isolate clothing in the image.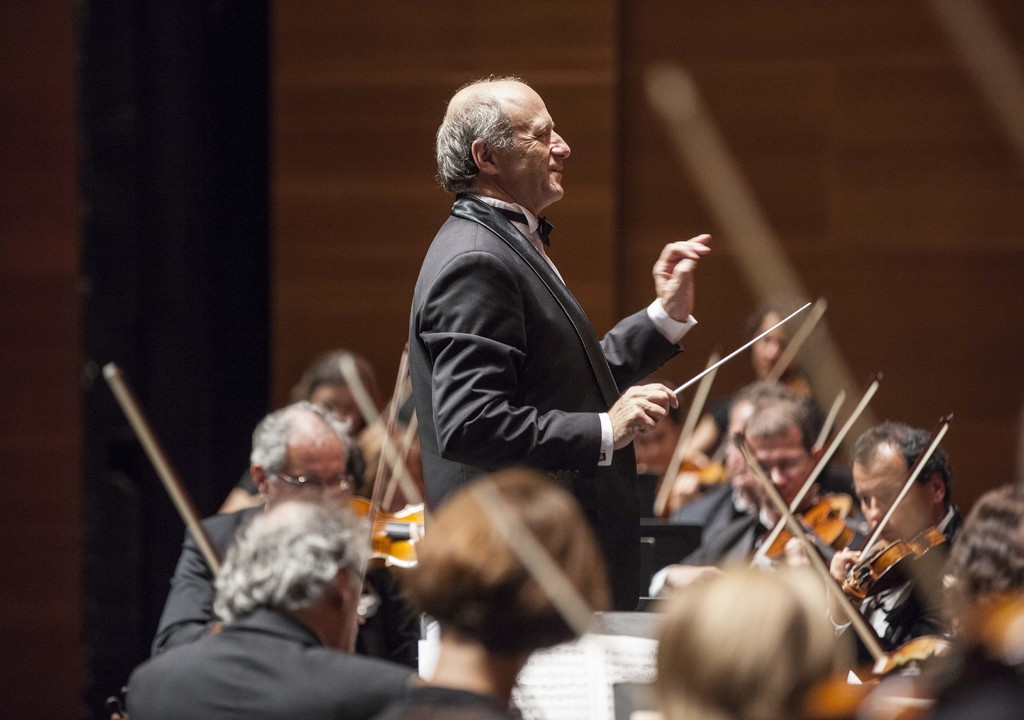
Isolated region: locate(823, 502, 968, 671).
